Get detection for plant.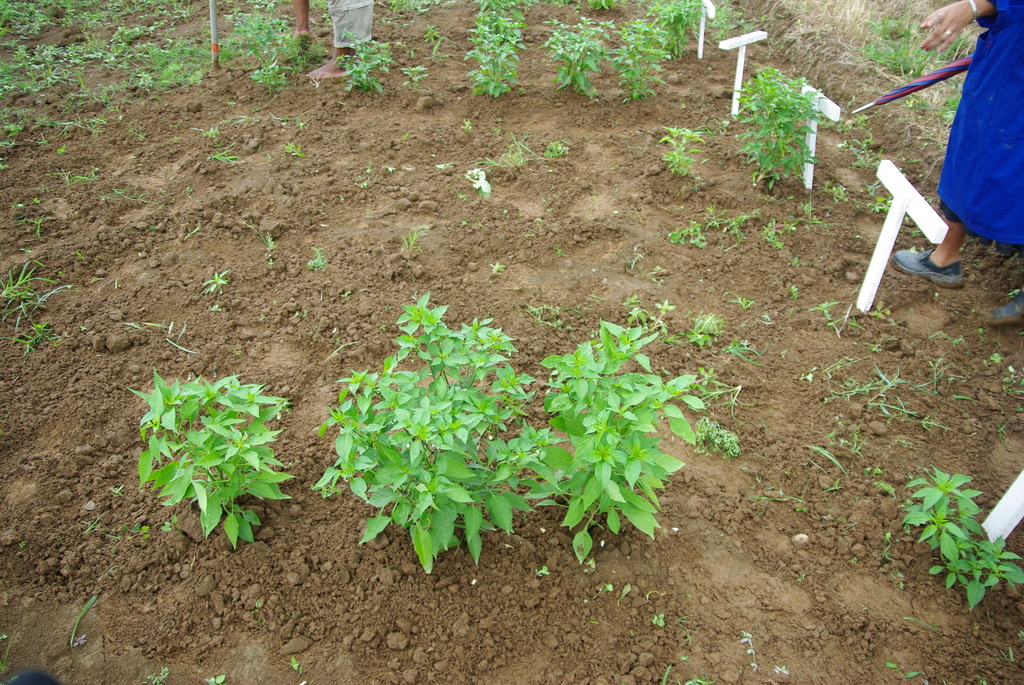
Detection: box=[479, 128, 541, 169].
